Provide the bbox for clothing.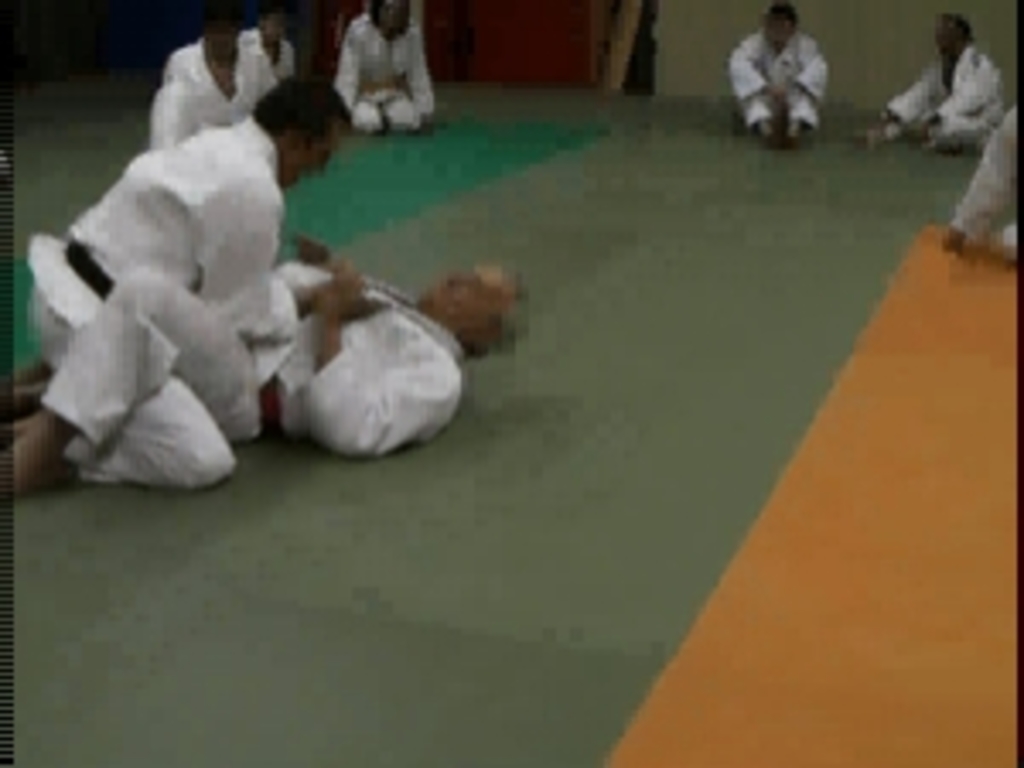
{"x1": 894, "y1": 44, "x2": 1004, "y2": 157}.
